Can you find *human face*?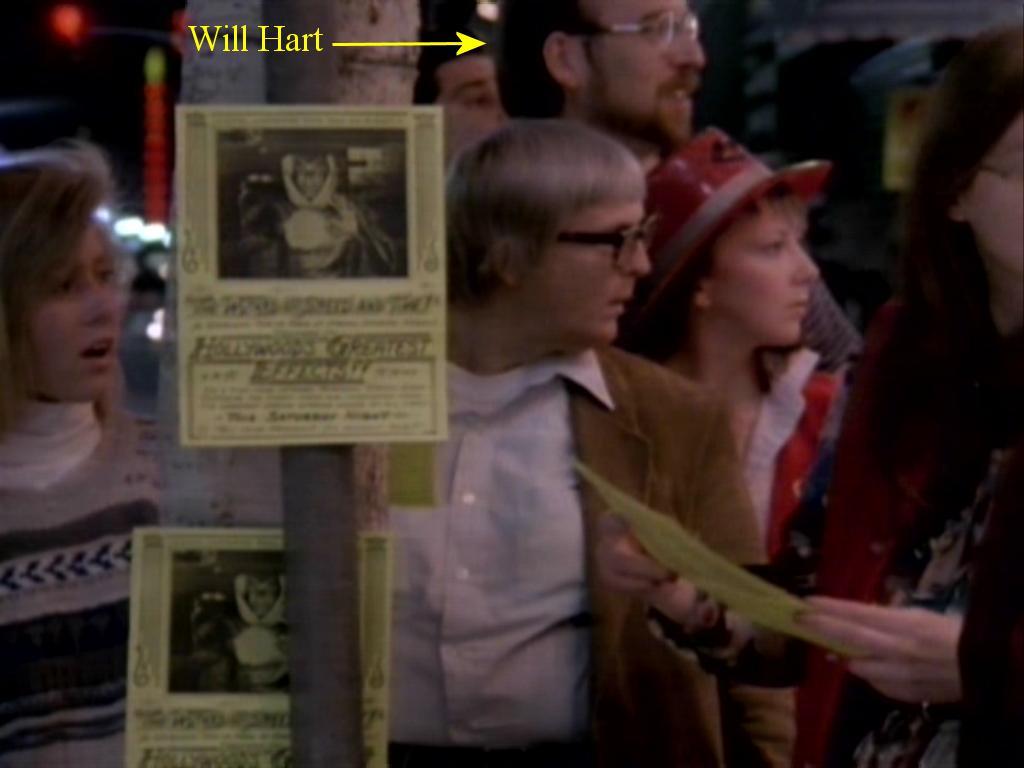
Yes, bounding box: x1=713 y1=207 x2=822 y2=346.
